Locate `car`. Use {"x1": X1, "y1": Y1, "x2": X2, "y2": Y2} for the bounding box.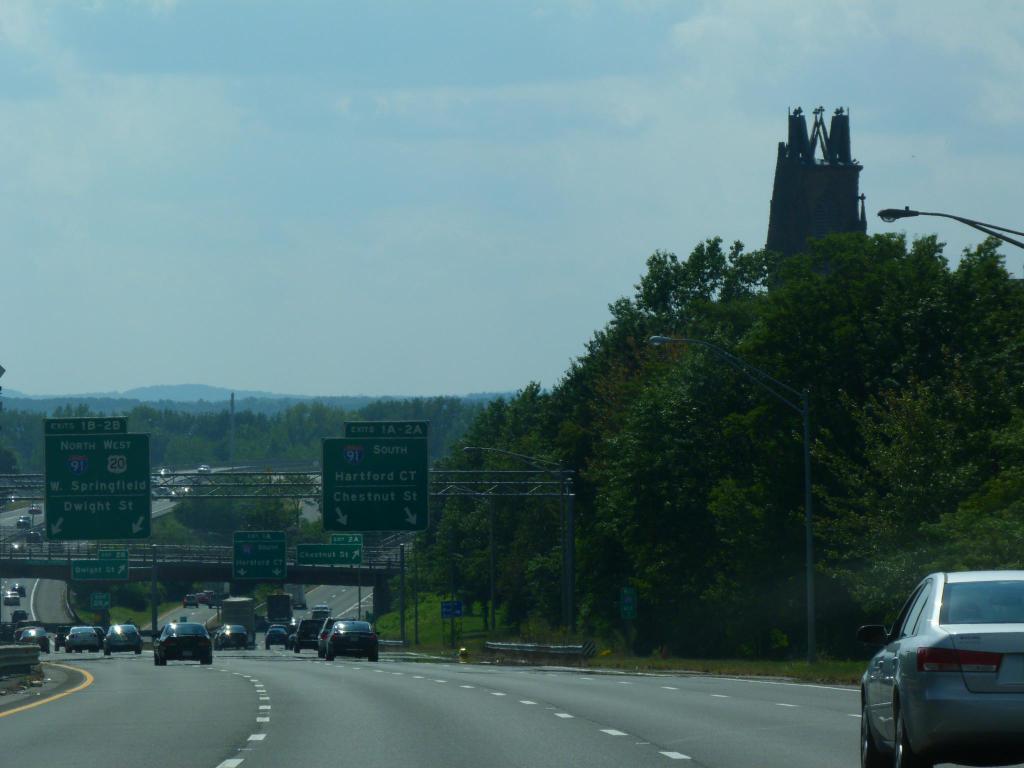
{"x1": 17, "y1": 625, "x2": 48, "y2": 653}.
